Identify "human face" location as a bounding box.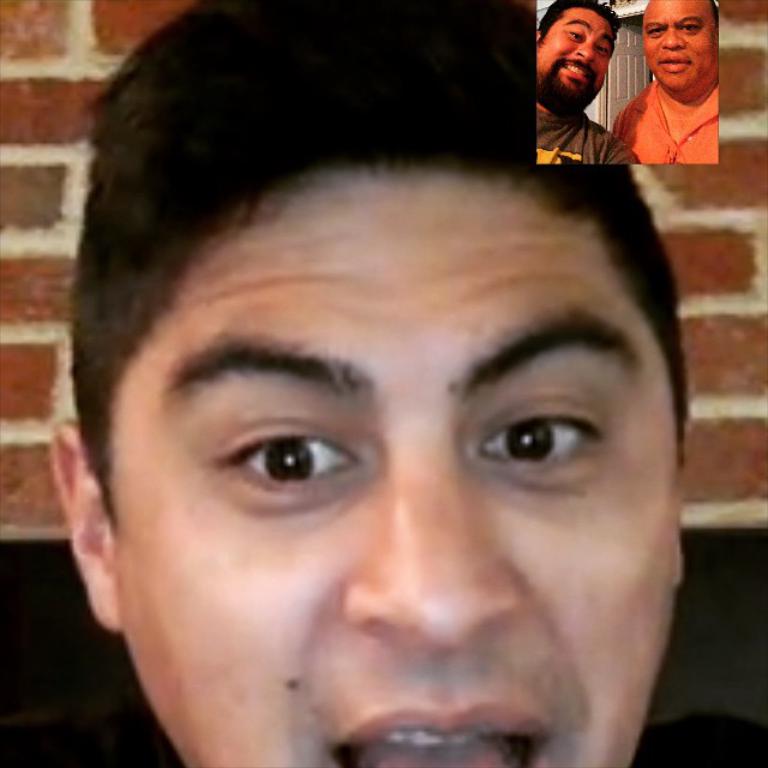
box(106, 163, 678, 767).
